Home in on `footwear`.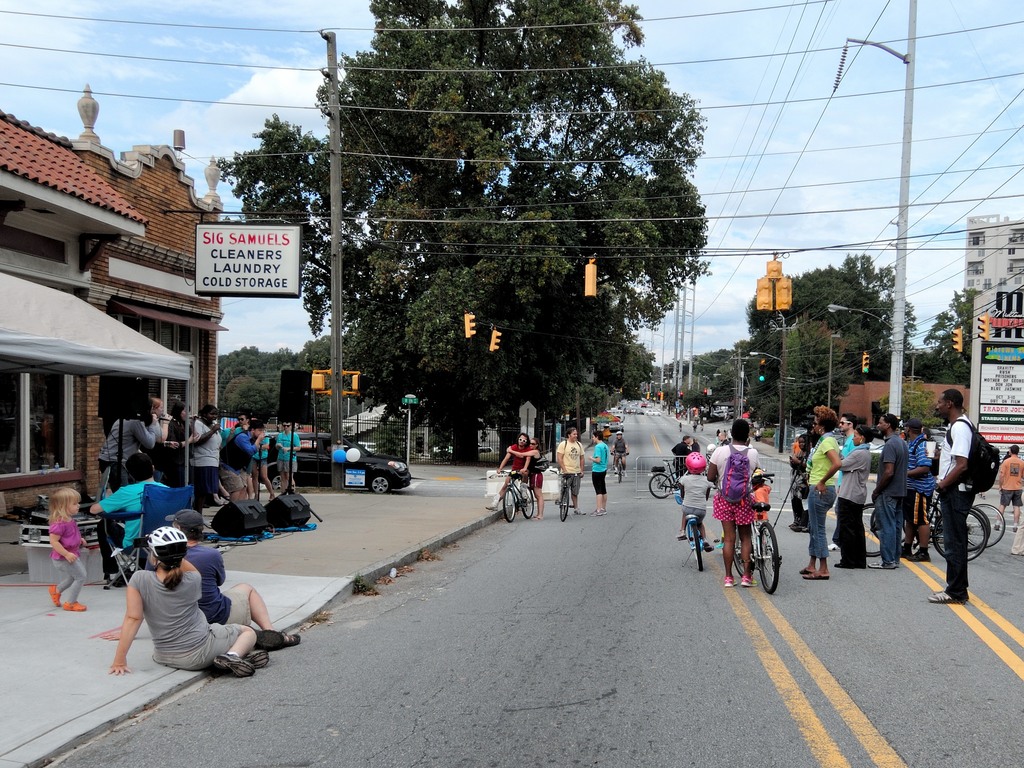
Homed in at (x1=574, y1=507, x2=584, y2=516).
